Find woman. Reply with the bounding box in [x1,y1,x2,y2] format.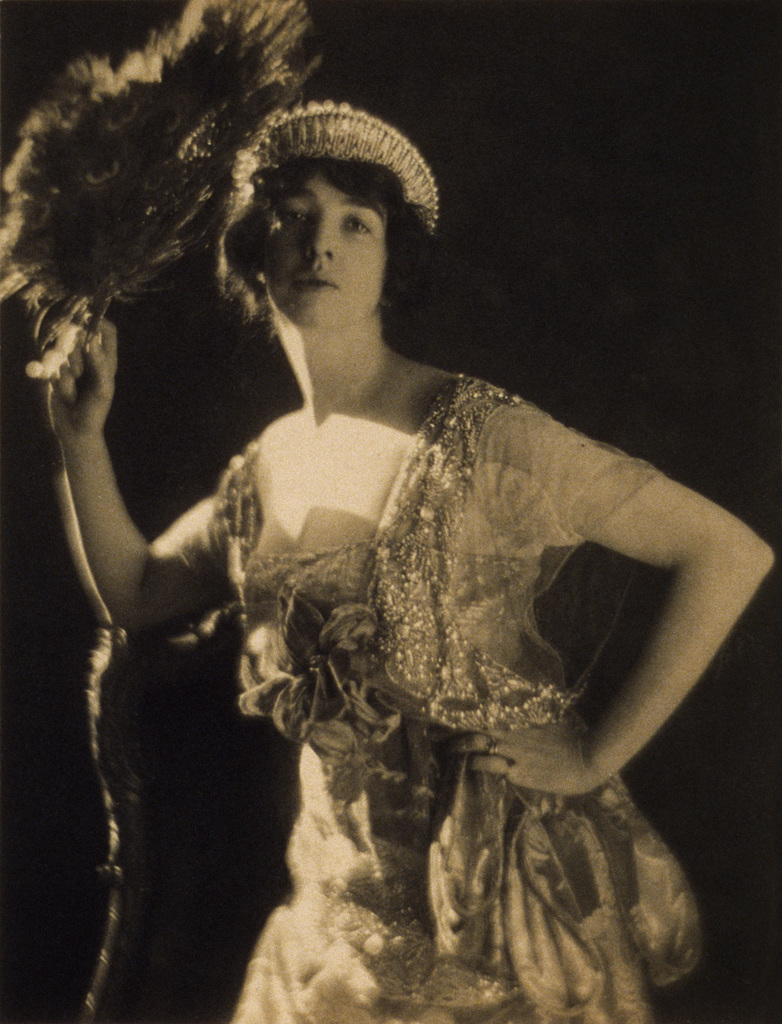
[56,71,734,992].
